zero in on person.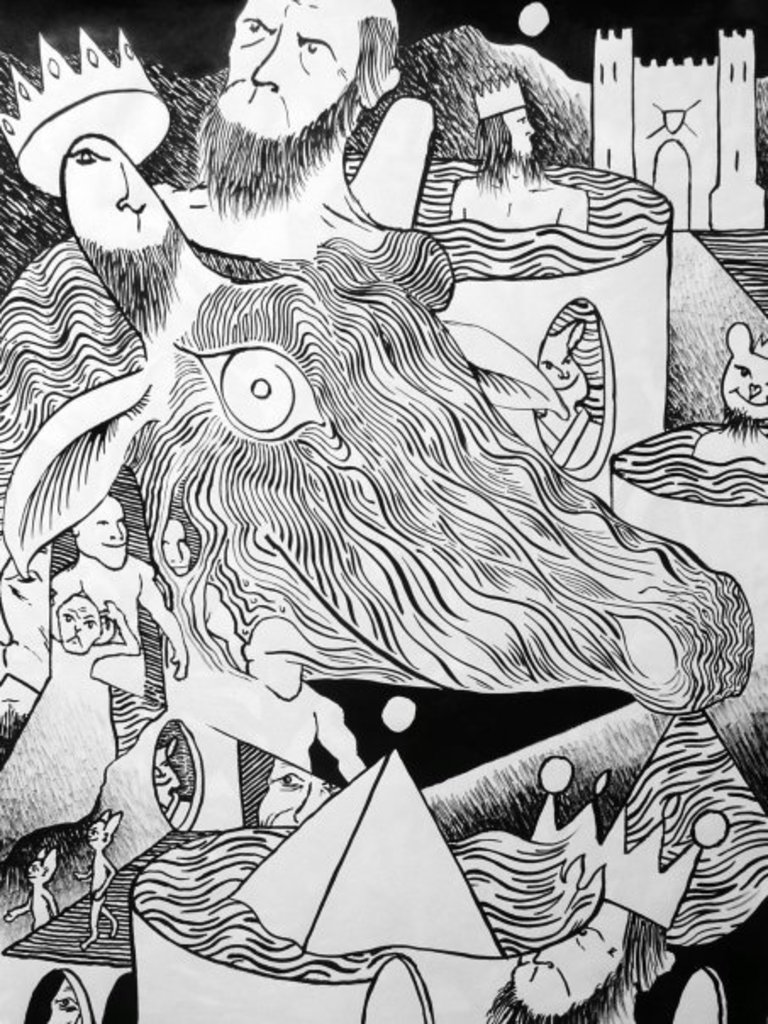
Zeroed in: x1=449, y1=56, x2=590, y2=231.
